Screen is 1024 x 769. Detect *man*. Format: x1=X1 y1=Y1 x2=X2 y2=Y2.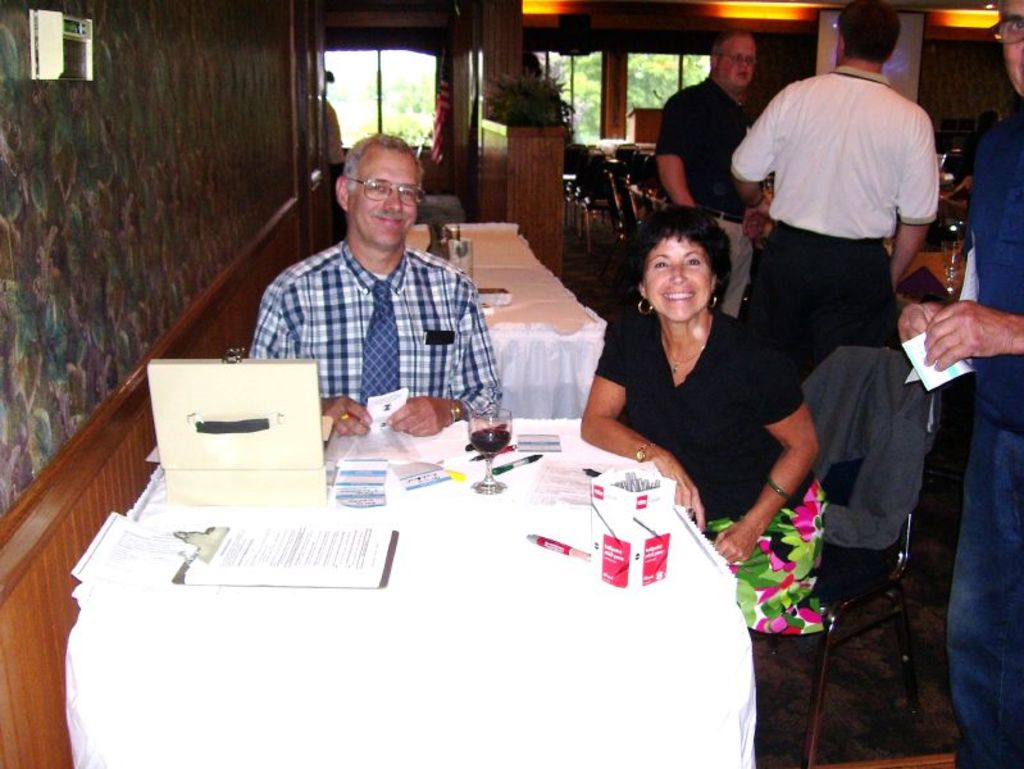
x1=654 y1=29 x2=760 y2=317.
